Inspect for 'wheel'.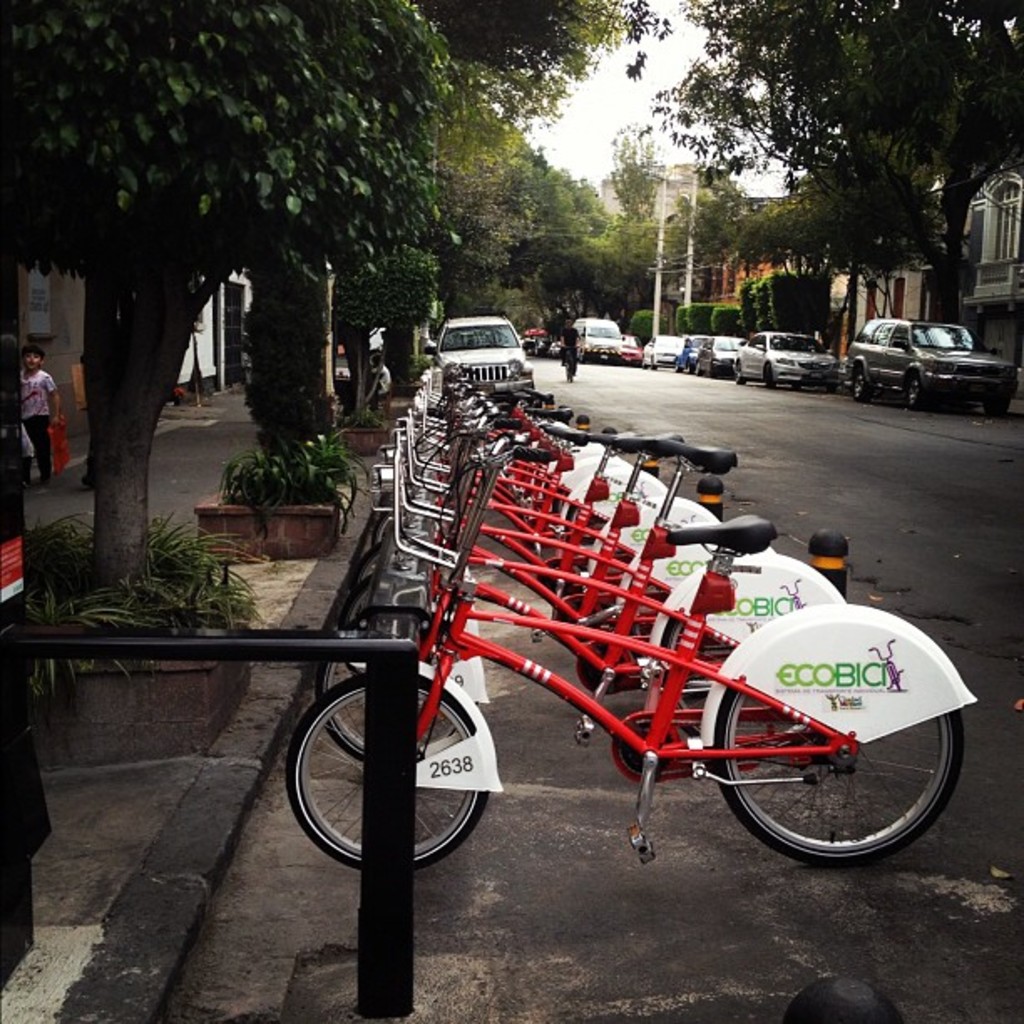
Inspection: (643, 356, 649, 368).
